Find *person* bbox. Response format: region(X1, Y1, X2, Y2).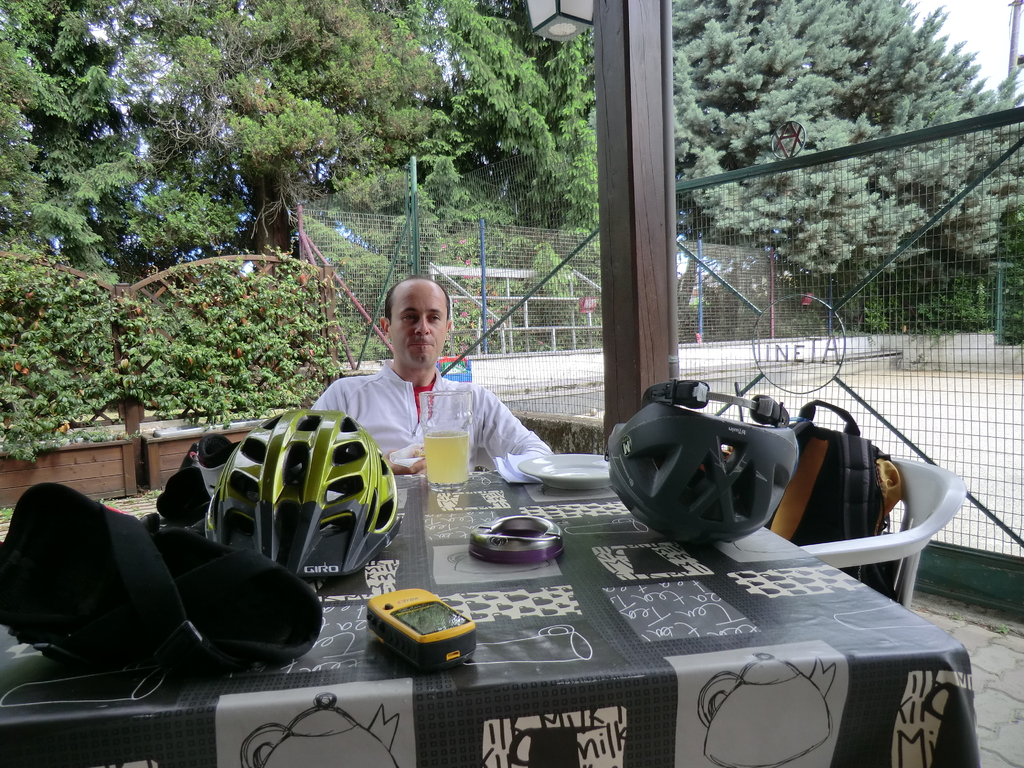
region(298, 278, 545, 474).
